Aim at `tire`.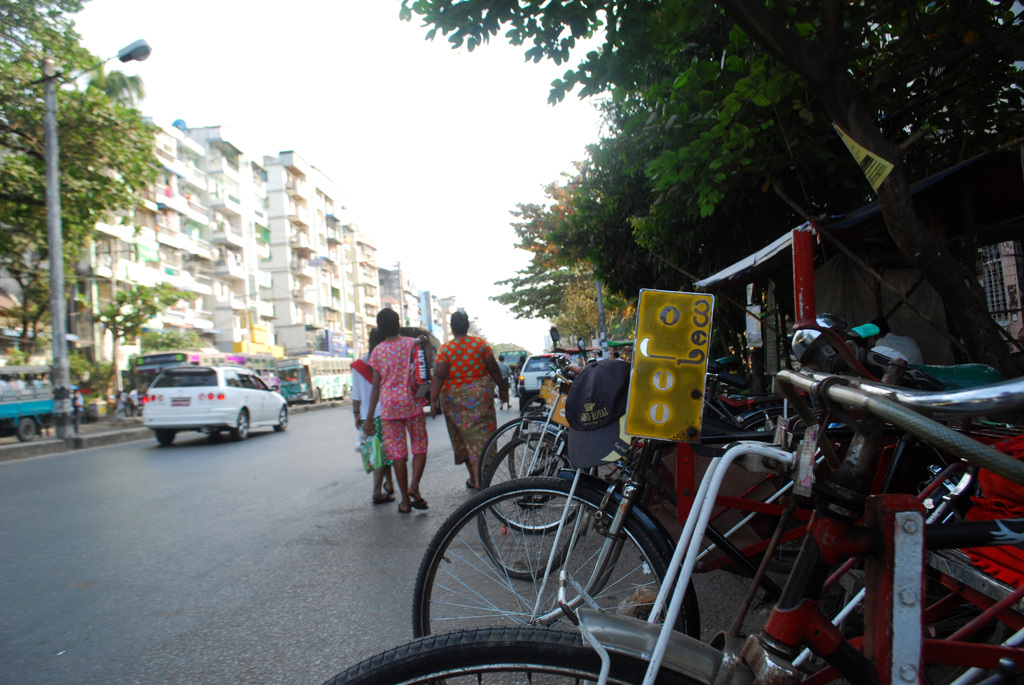
Aimed at left=479, top=430, right=589, bottom=577.
